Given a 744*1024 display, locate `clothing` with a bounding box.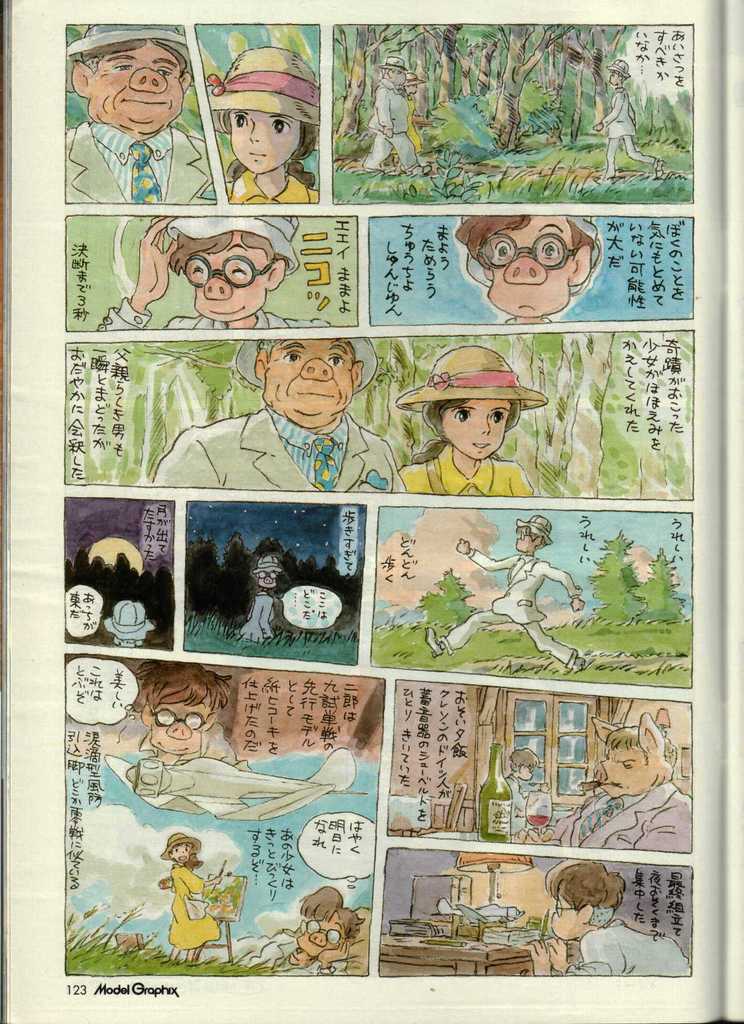
Located: [left=224, top=168, right=319, bottom=204].
